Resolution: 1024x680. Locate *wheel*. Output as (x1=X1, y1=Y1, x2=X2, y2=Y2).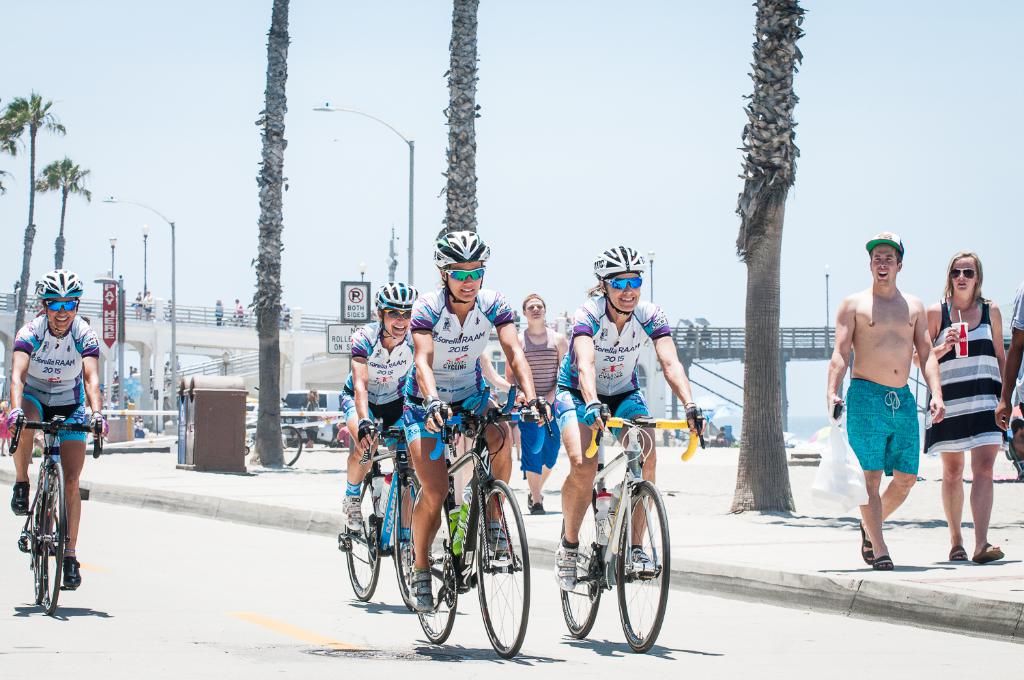
(x1=40, y1=460, x2=66, y2=617).
